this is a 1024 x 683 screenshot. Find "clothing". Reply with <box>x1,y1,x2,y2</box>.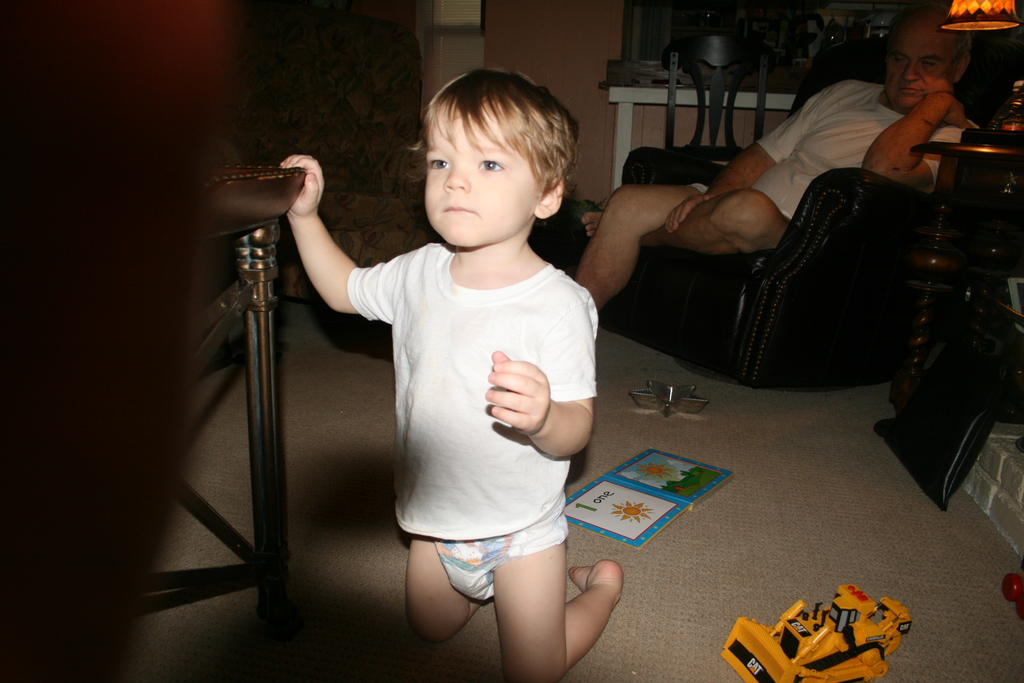
<box>333,176,615,613</box>.
